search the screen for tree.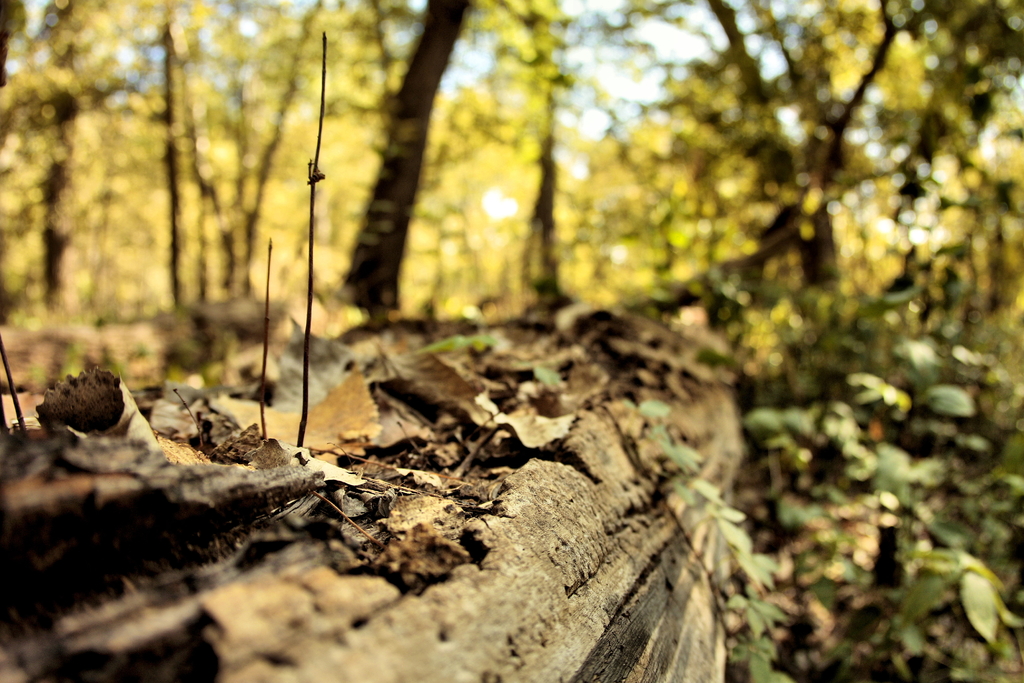
Found at x1=172 y1=0 x2=350 y2=292.
